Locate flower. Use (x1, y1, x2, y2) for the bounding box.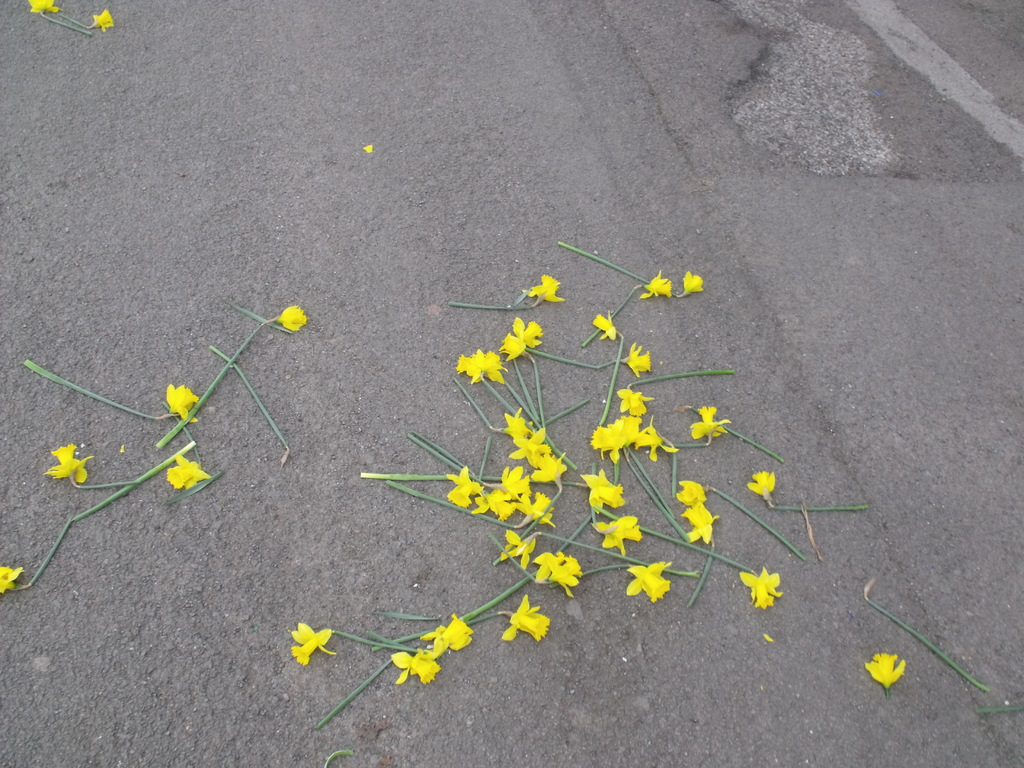
(276, 305, 306, 337).
